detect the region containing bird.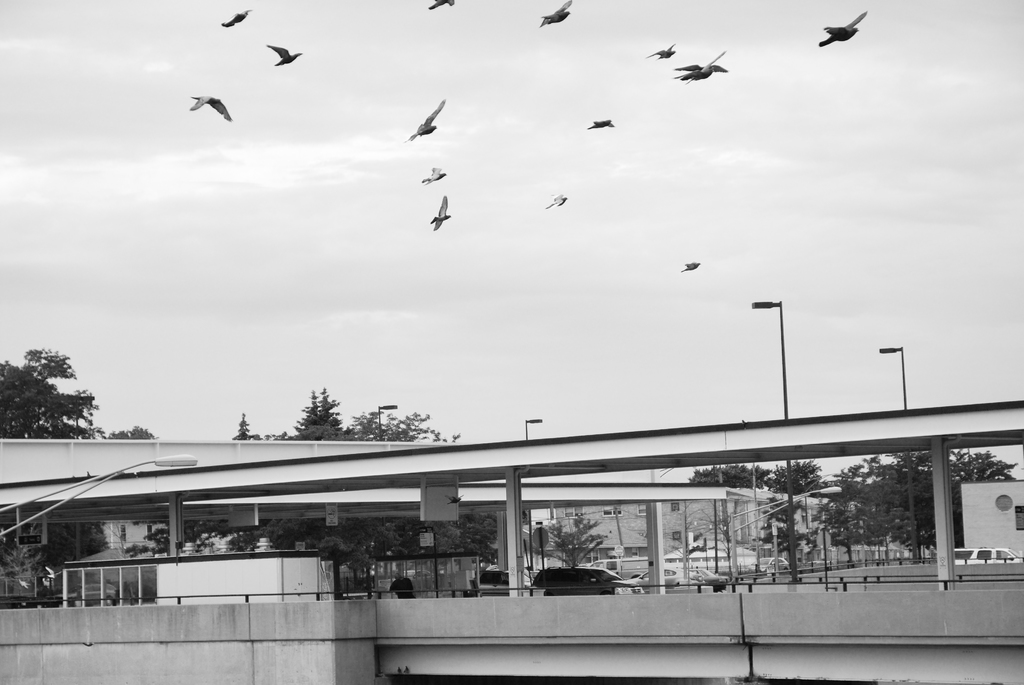
426/196/455/233.
